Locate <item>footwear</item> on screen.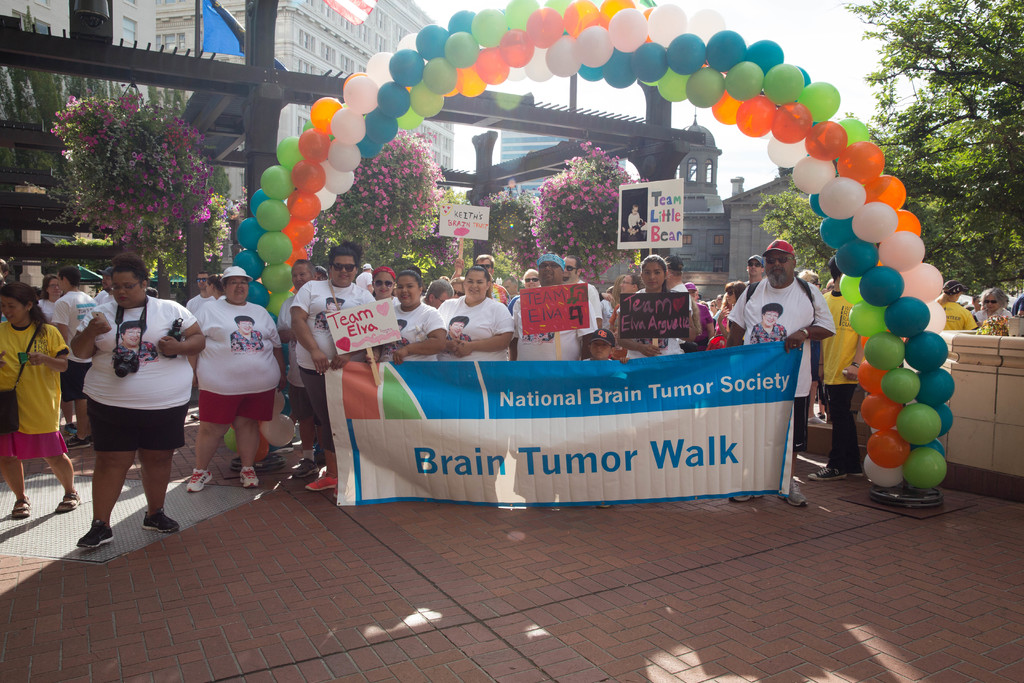
On screen at left=184, top=465, right=212, bottom=493.
